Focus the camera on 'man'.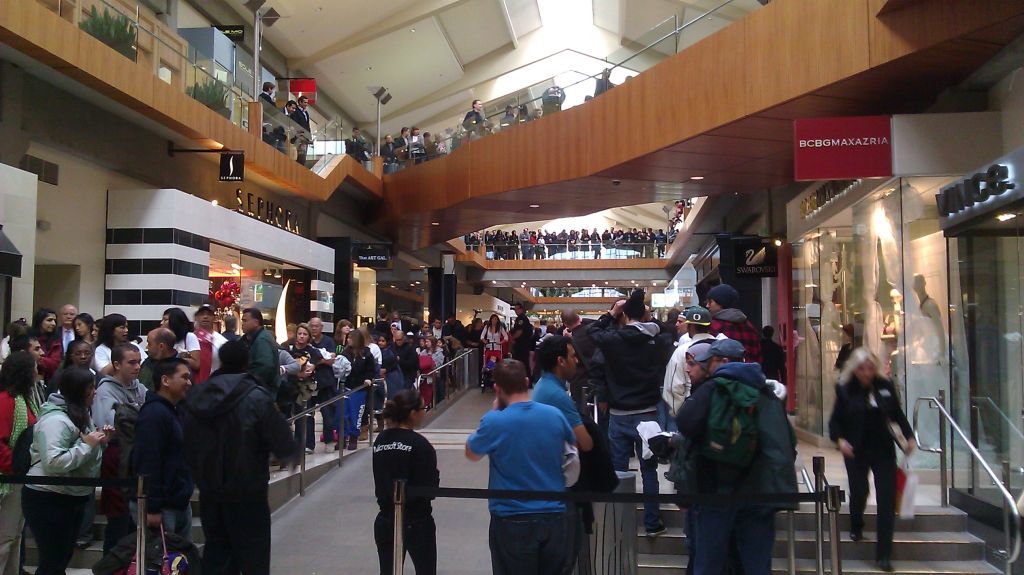
Focus region: (x1=390, y1=330, x2=418, y2=386).
